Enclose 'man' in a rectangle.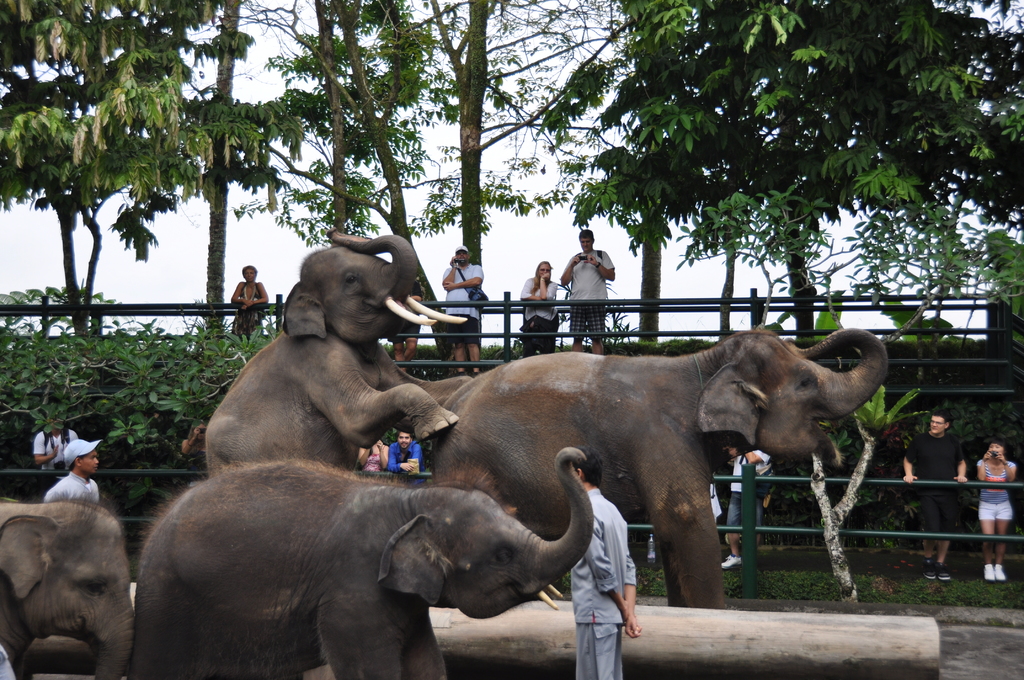
box=[903, 410, 968, 583].
